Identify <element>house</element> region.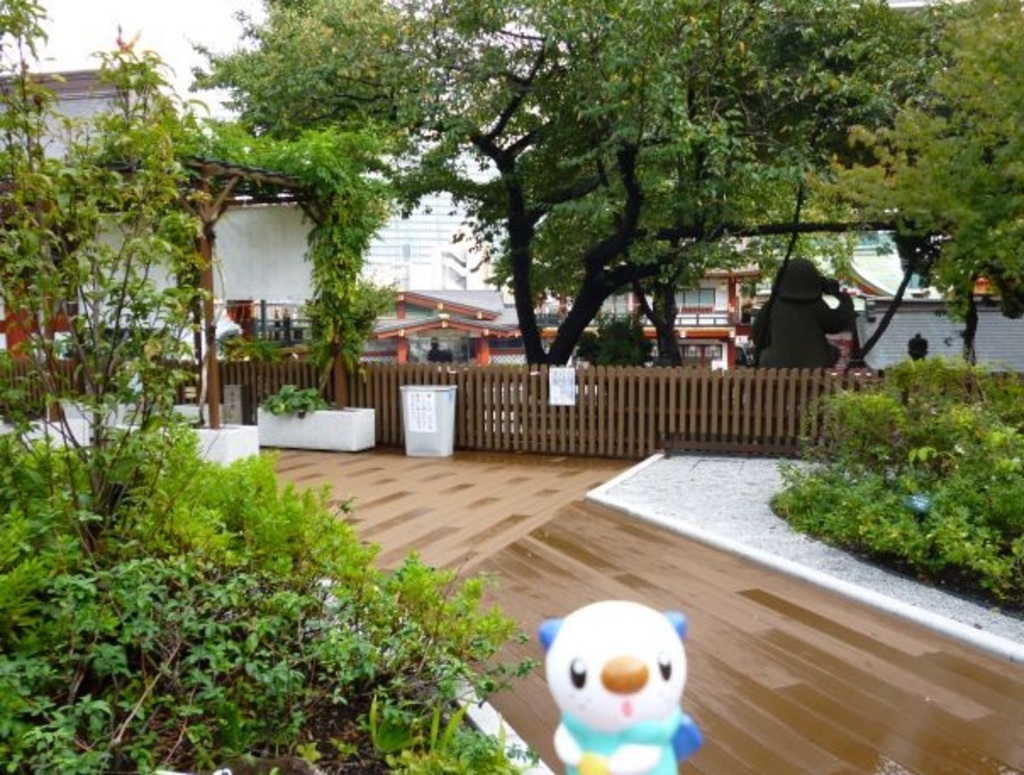
Region: 653,142,802,409.
